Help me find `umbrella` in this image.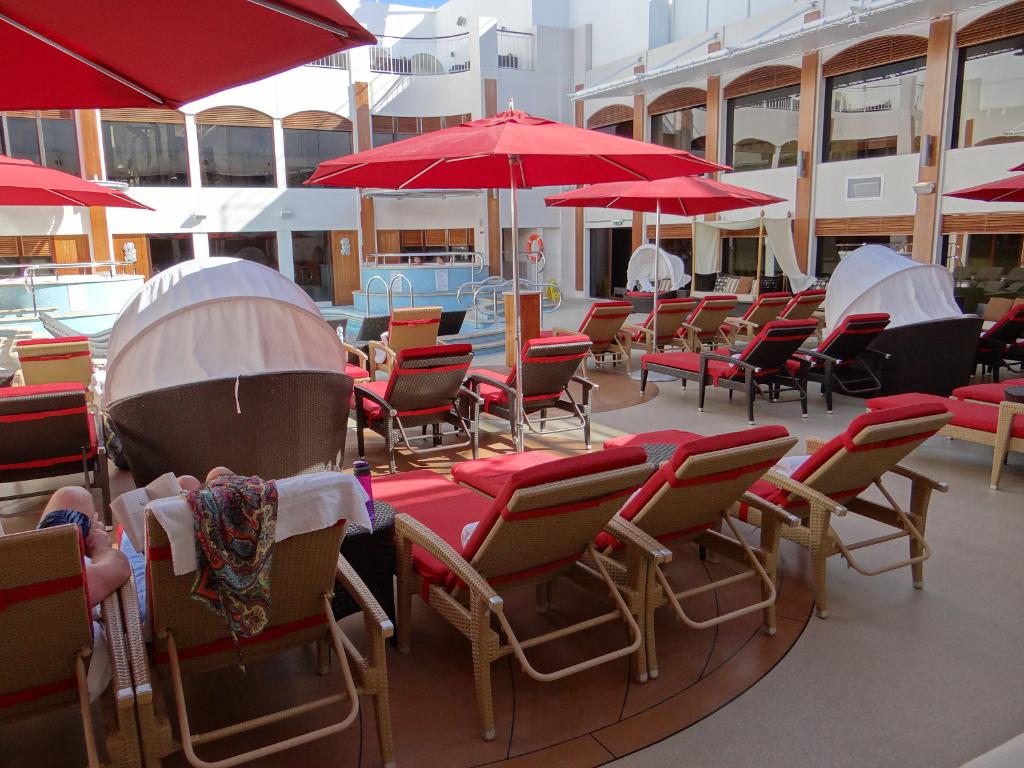
Found it: 0,1,375,113.
